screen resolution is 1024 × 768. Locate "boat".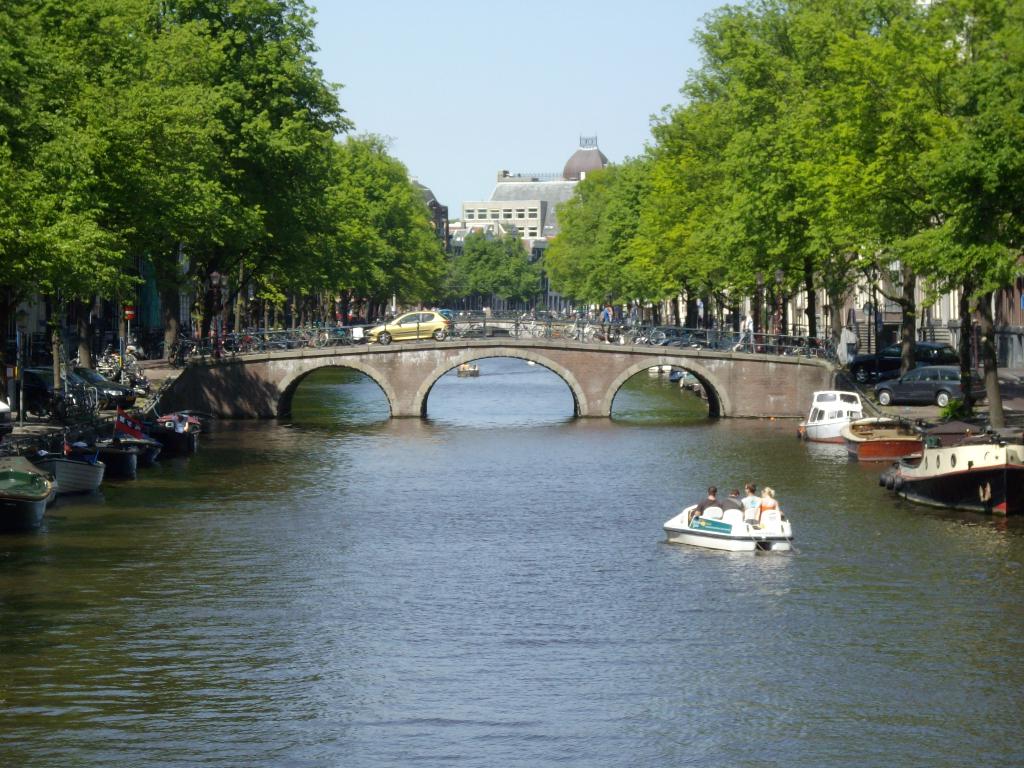
pyautogui.locateOnScreen(0, 450, 51, 534).
